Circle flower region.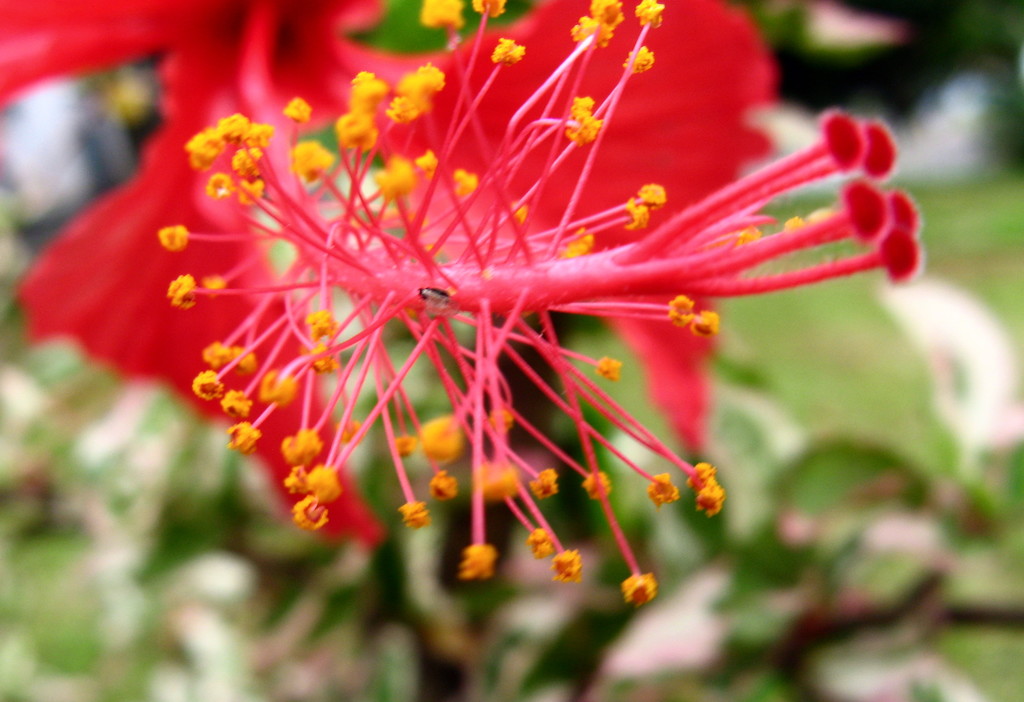
Region: BBox(109, 11, 893, 621).
